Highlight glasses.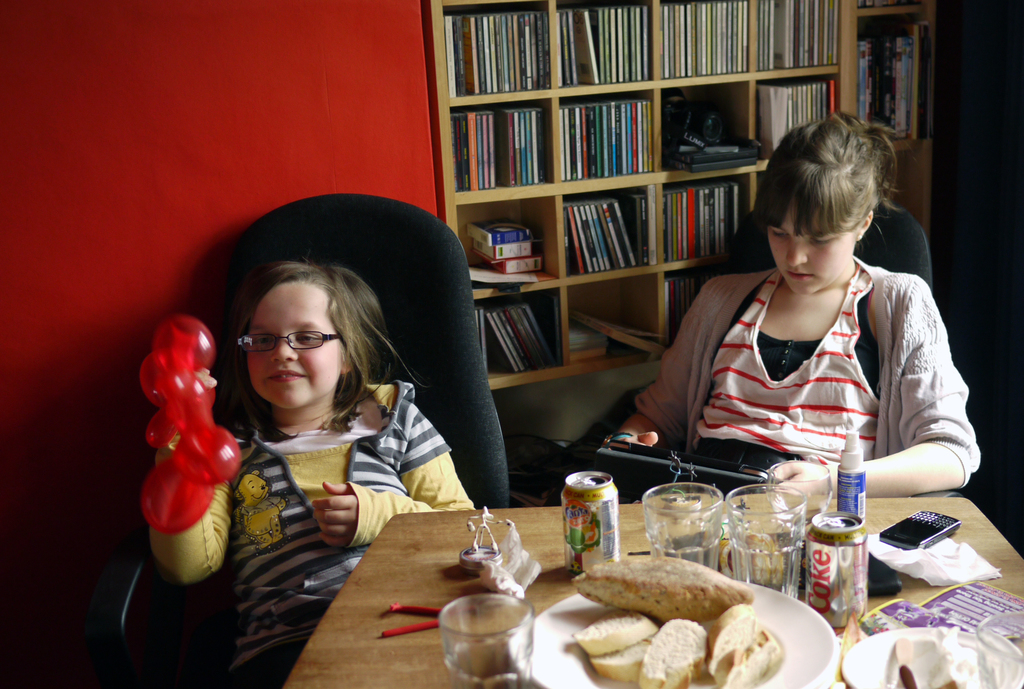
Highlighted region: crop(232, 331, 353, 356).
